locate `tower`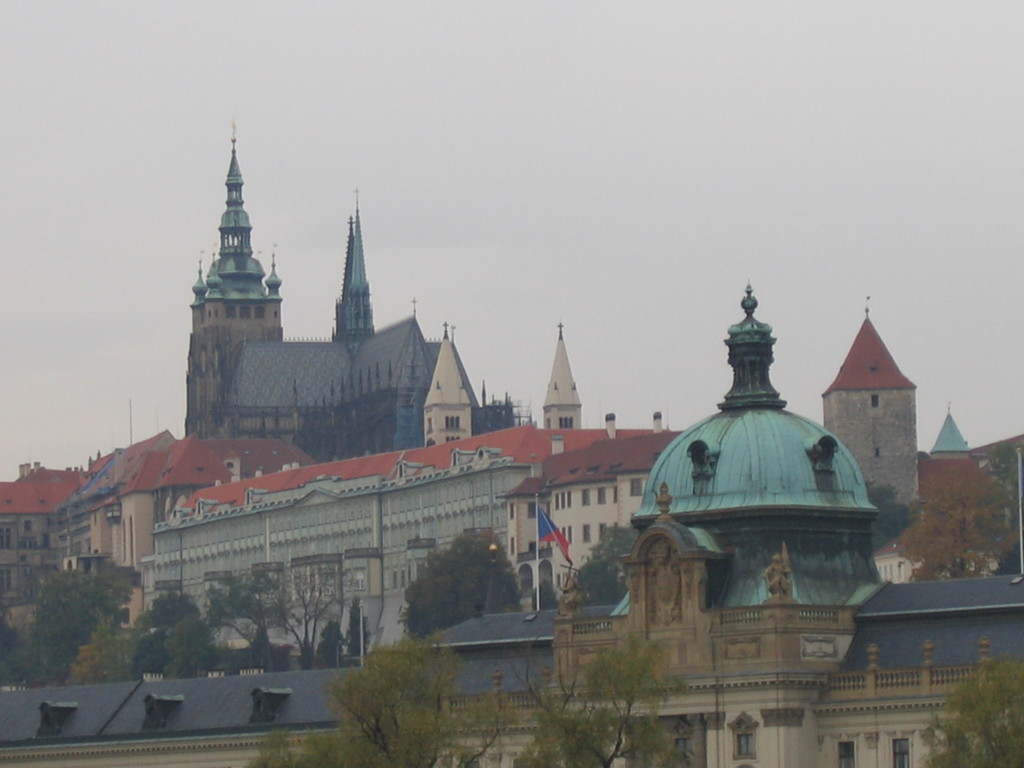
region(426, 324, 468, 446)
